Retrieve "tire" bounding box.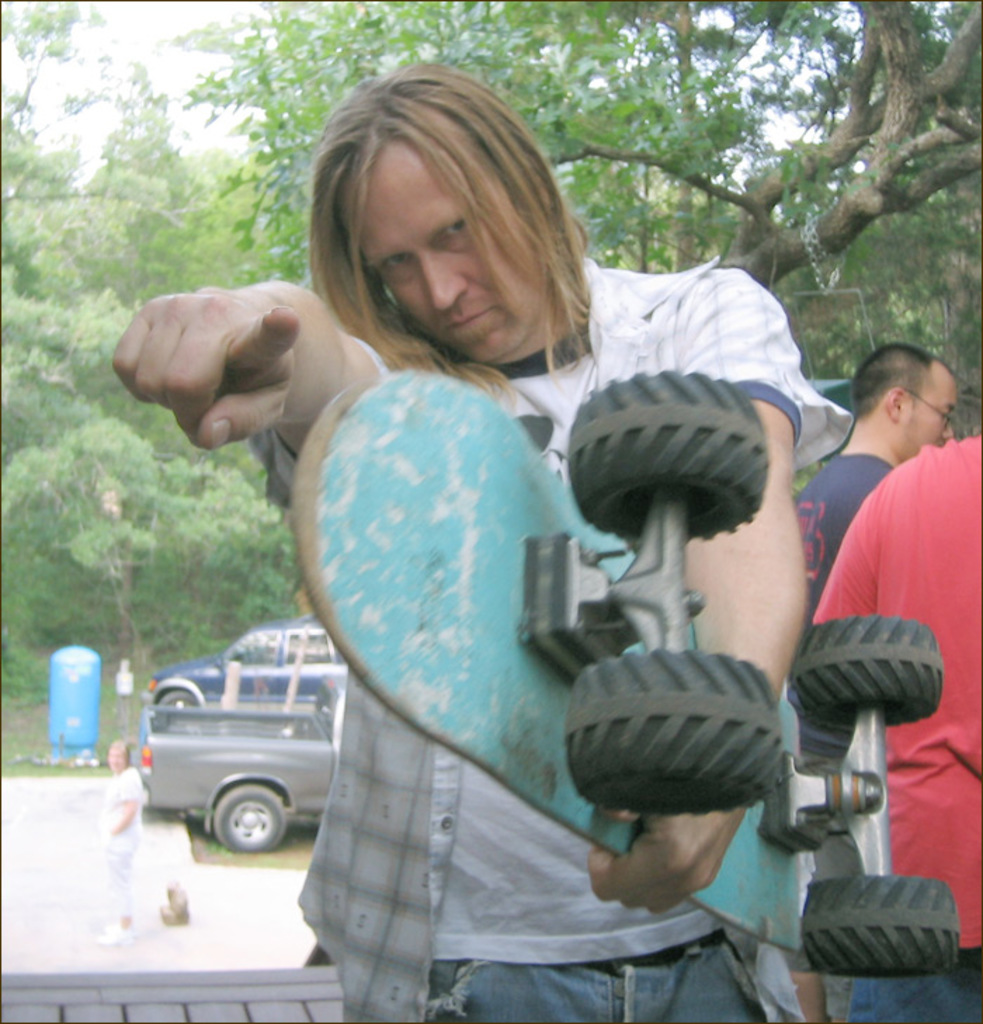
Bounding box: (823,862,968,993).
